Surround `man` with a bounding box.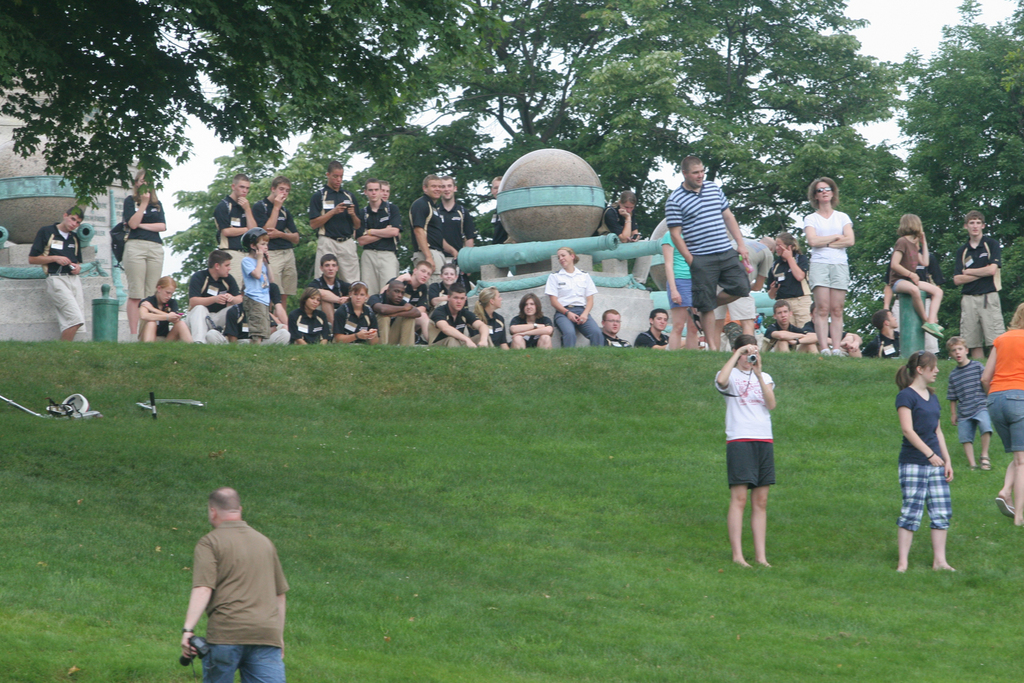
region(949, 211, 1014, 354).
